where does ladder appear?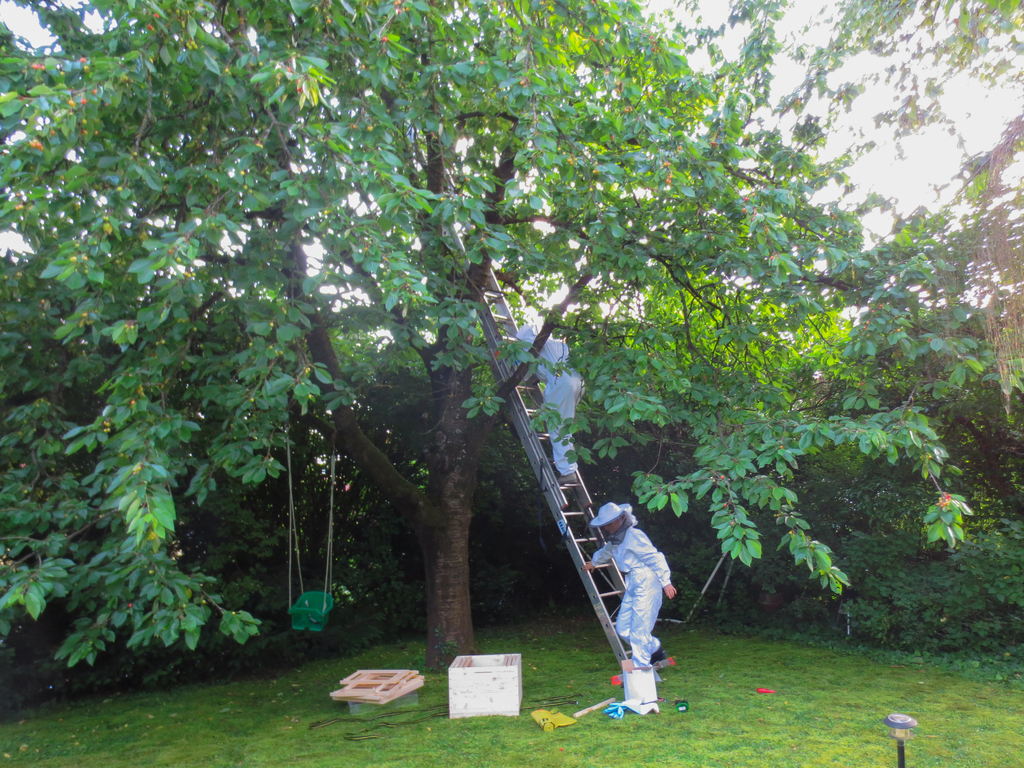
Appears at box=[435, 163, 685, 684].
